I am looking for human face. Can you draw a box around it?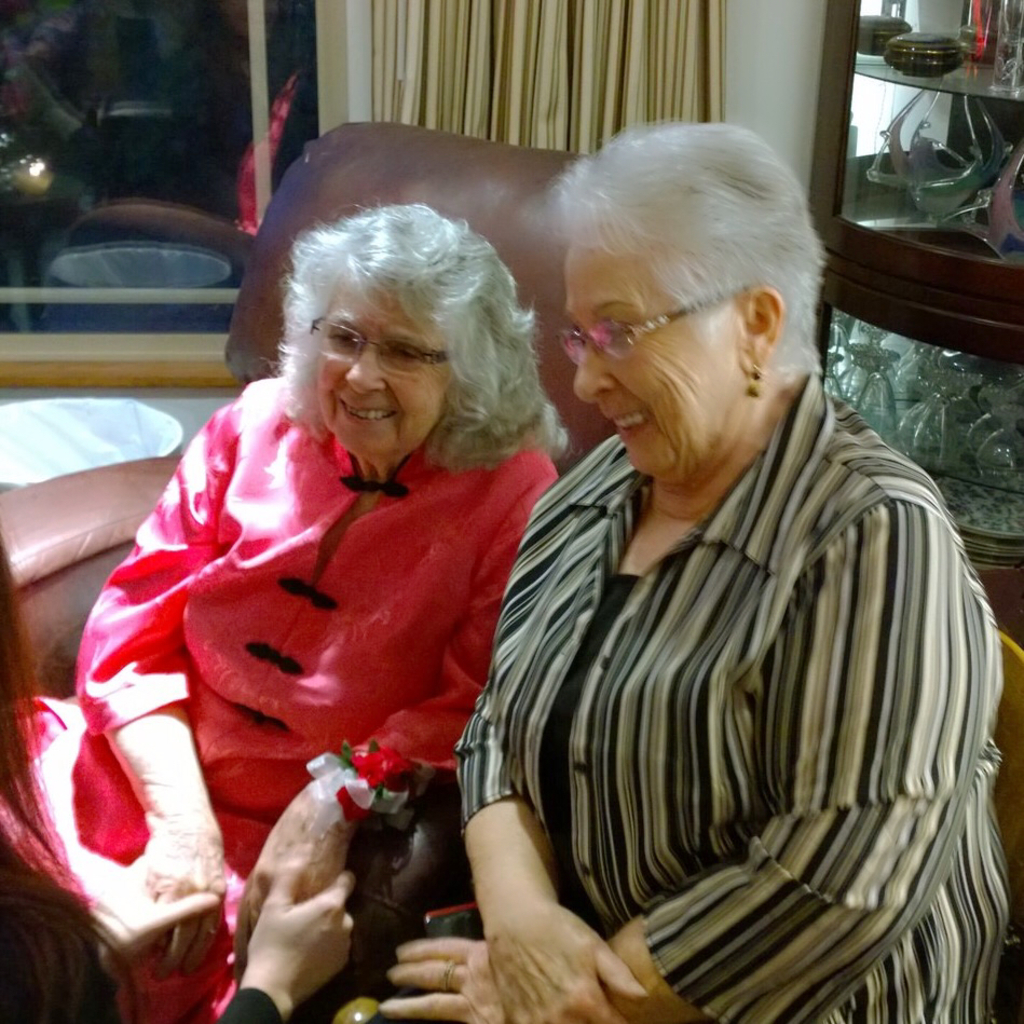
Sure, the bounding box is box(569, 254, 736, 483).
